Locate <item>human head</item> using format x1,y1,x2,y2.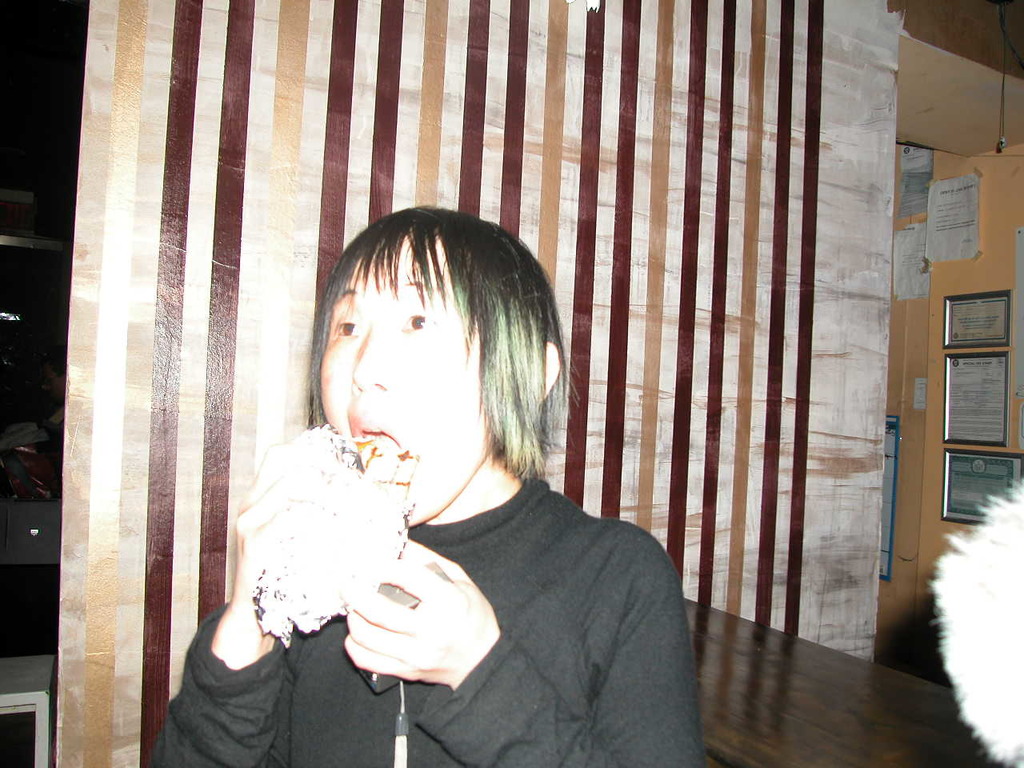
923,475,1023,767.
